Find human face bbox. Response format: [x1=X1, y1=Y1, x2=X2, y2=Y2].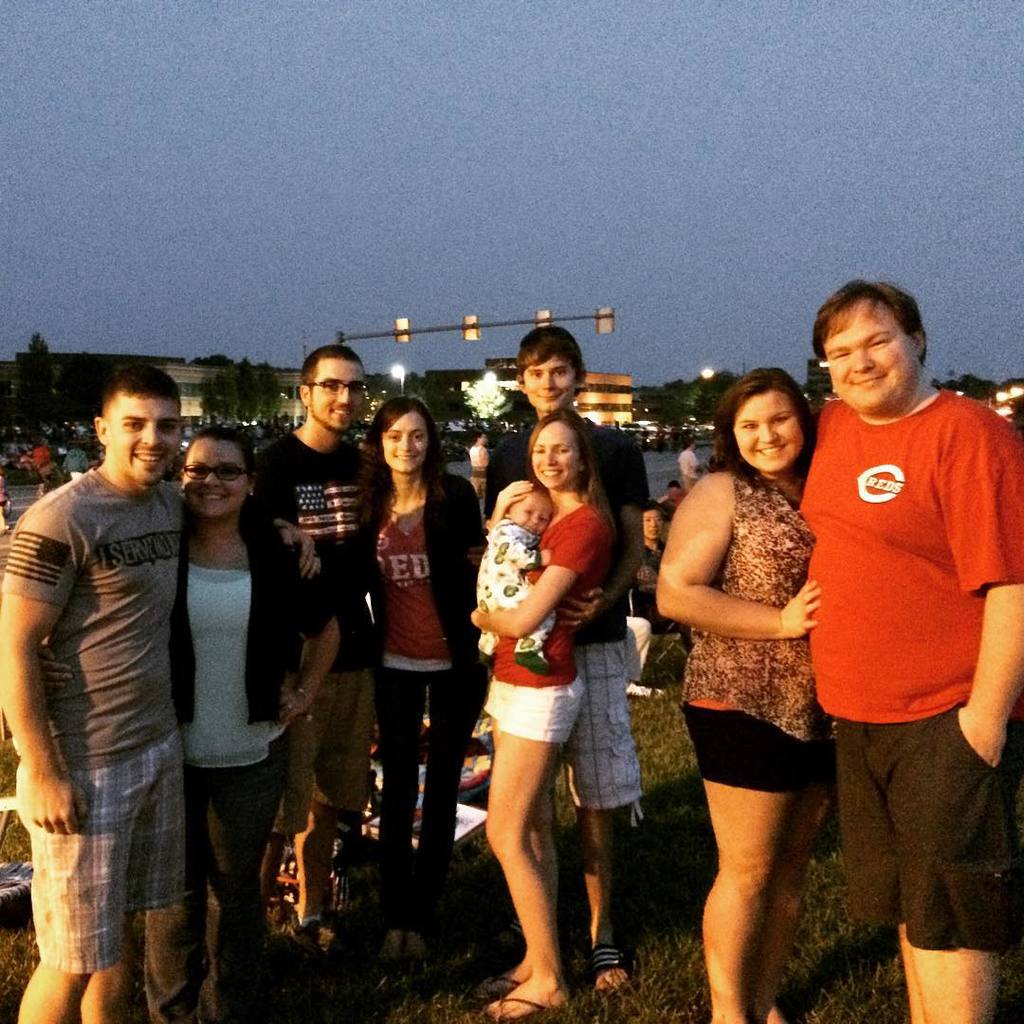
[x1=187, y1=440, x2=246, y2=521].
